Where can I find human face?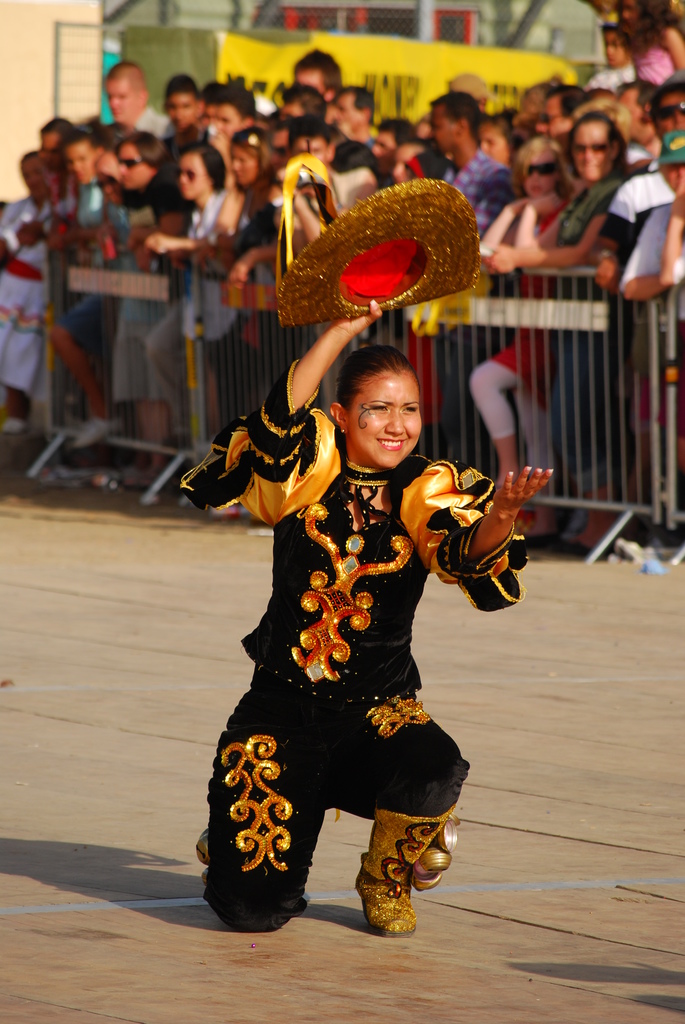
You can find it at rect(610, 28, 633, 68).
